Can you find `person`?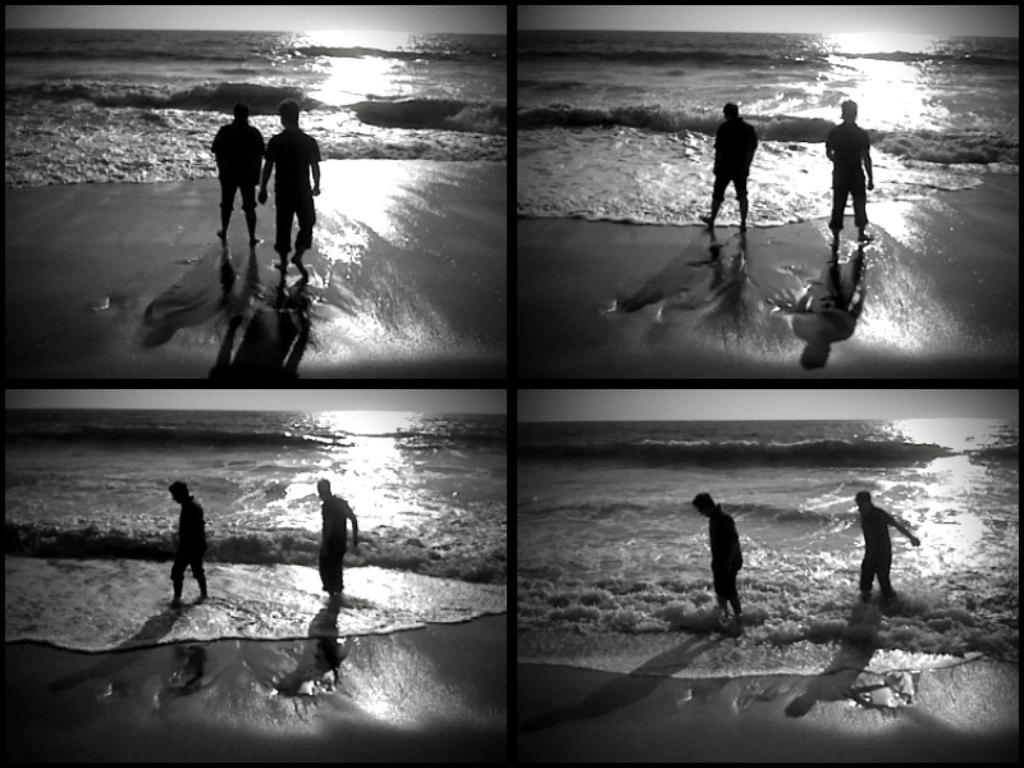
Yes, bounding box: 168,480,219,605.
